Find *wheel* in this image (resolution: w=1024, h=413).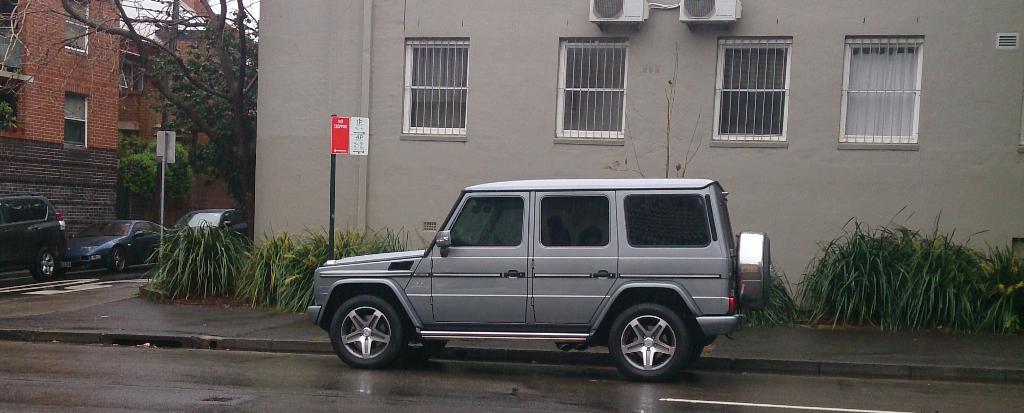
rect(609, 302, 689, 382).
